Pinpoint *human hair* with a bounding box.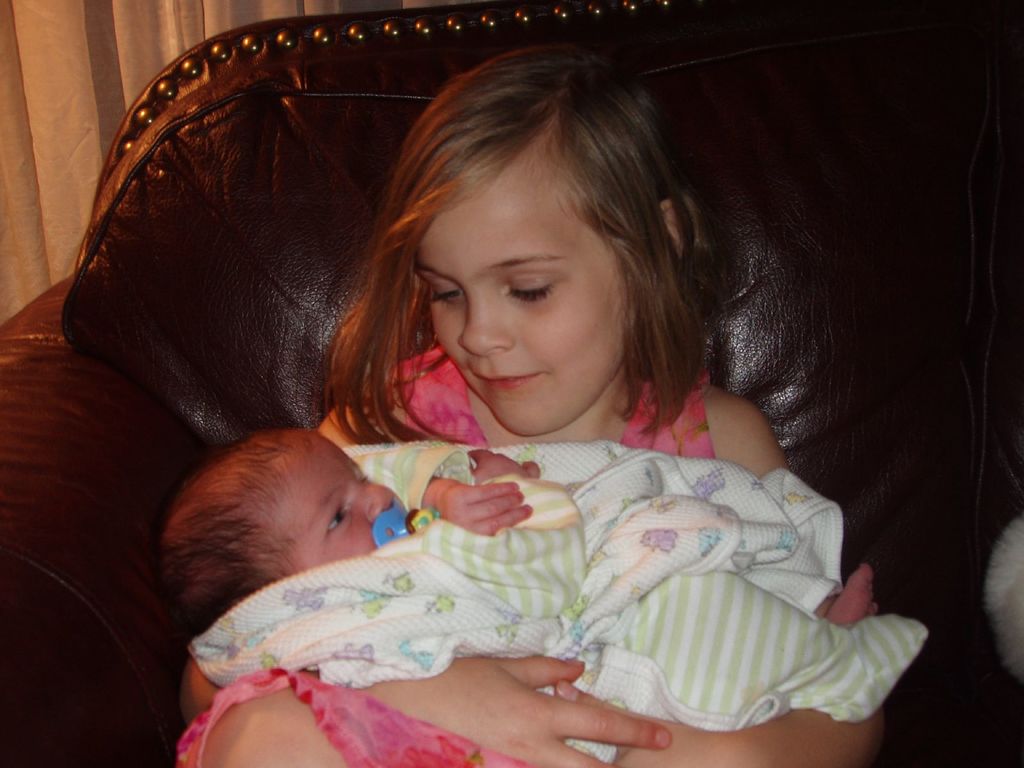
[left=150, top=424, right=305, bottom=643].
